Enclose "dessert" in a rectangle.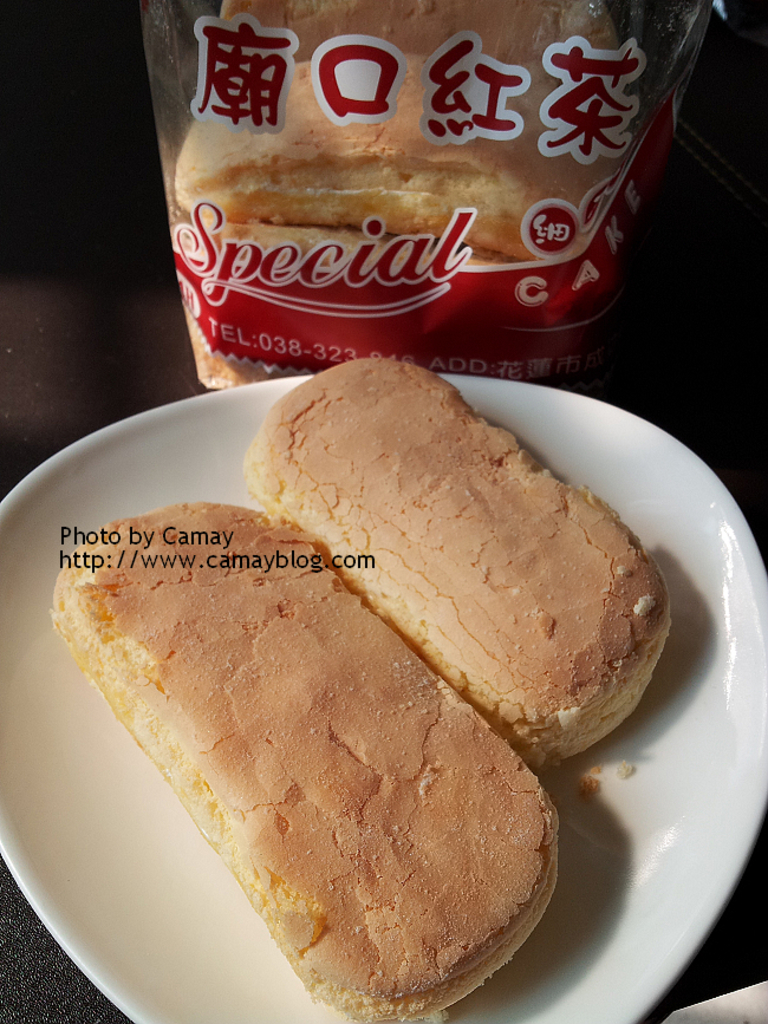
<region>171, 0, 645, 376</region>.
